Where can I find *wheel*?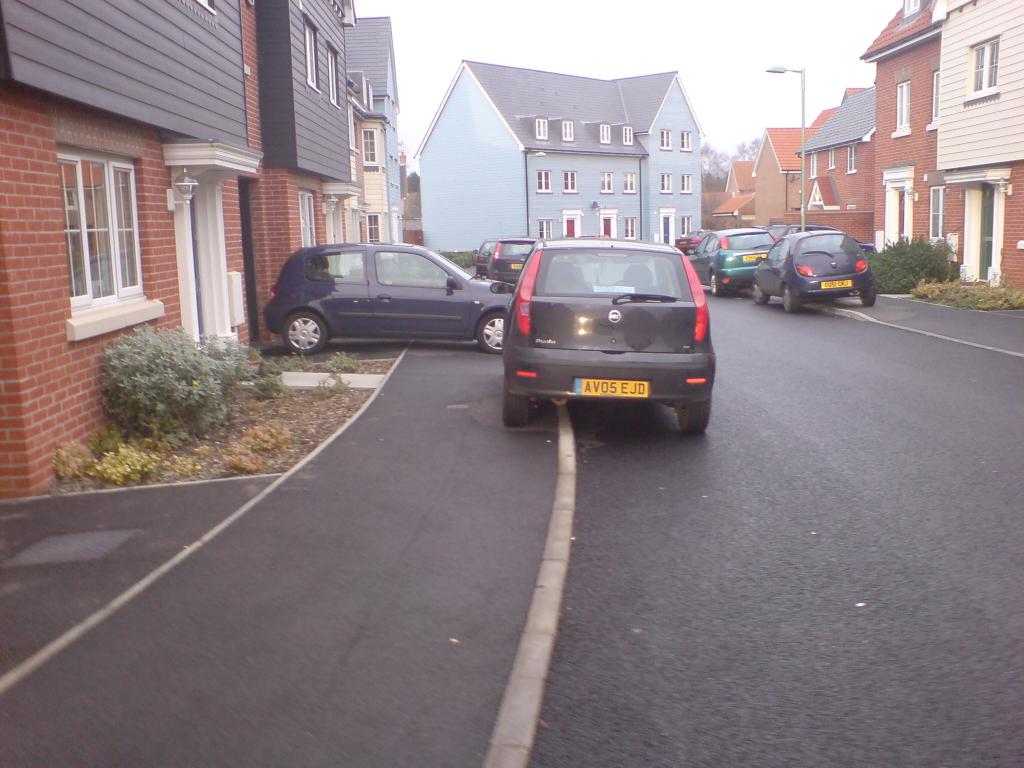
You can find it at (751, 280, 770, 307).
